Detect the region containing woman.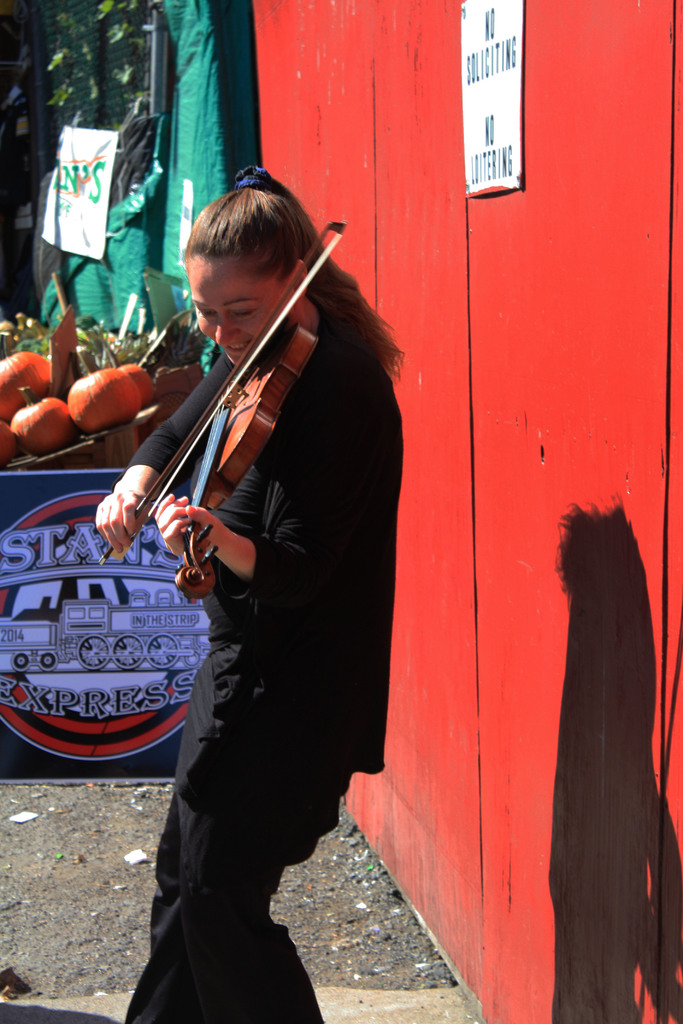
x1=92 y1=134 x2=402 y2=1011.
